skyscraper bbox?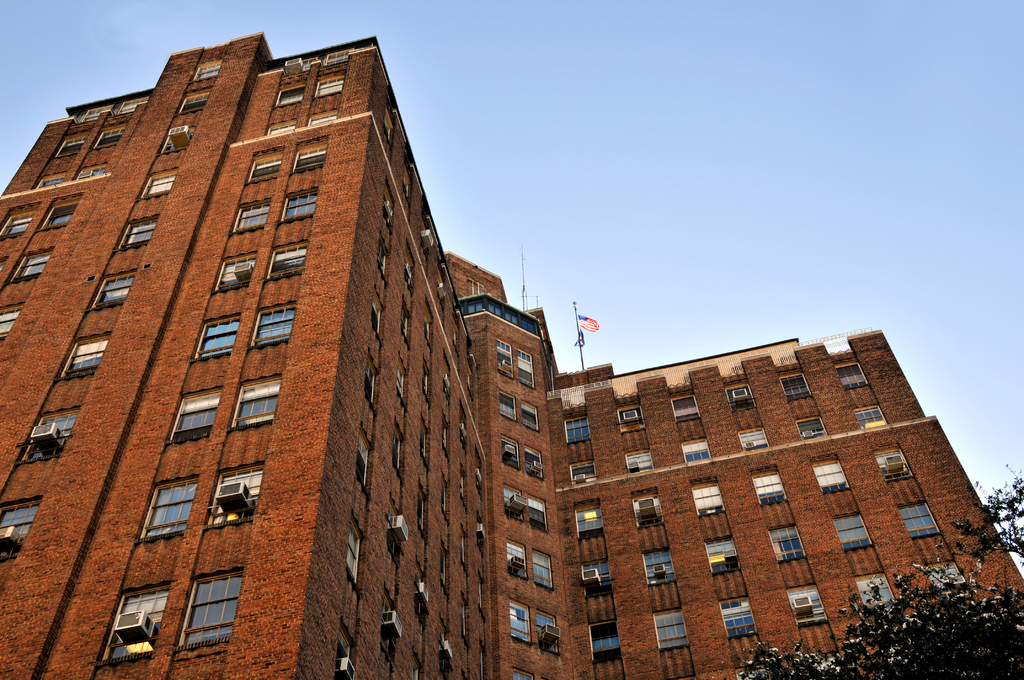
12:43:483:636
